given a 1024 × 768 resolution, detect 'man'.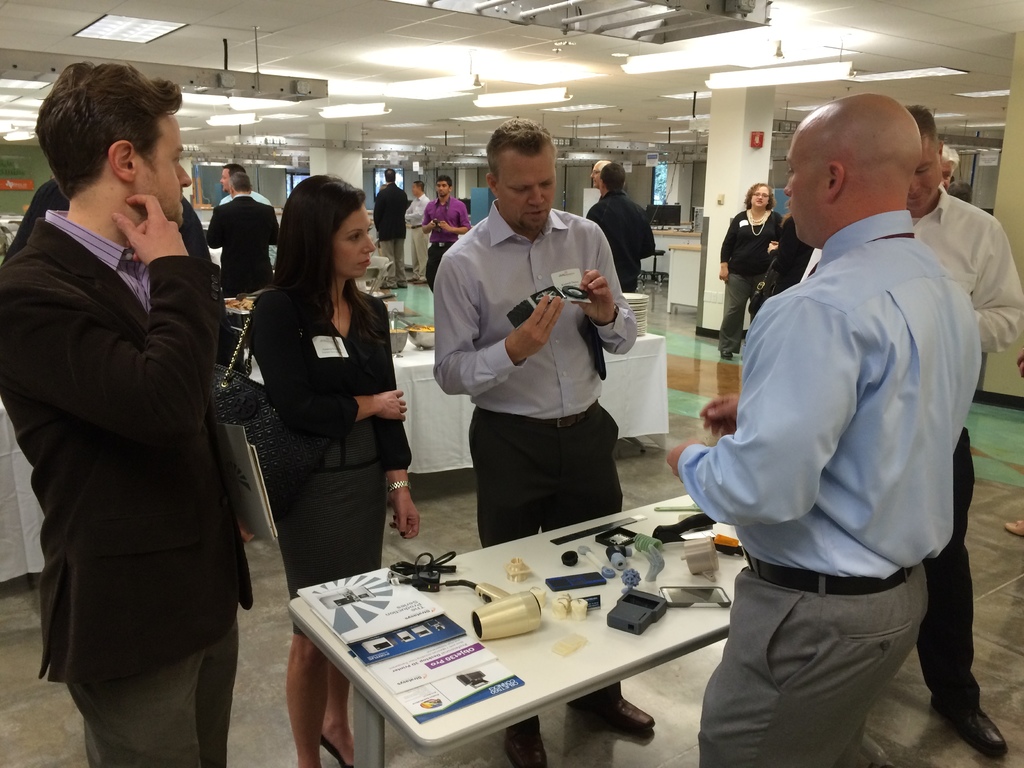
crop(943, 142, 964, 193).
